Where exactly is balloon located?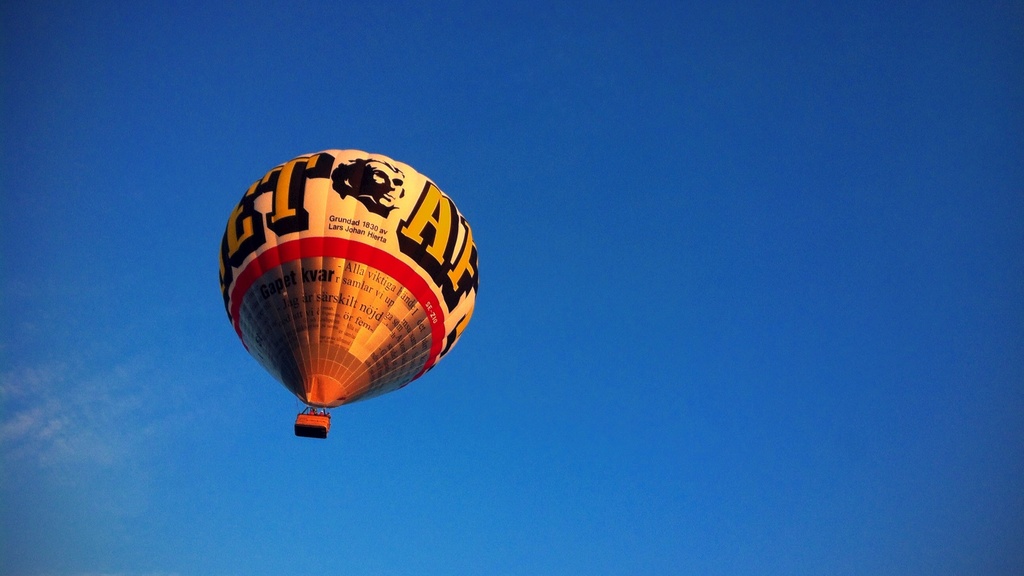
Its bounding box is select_region(218, 150, 477, 408).
